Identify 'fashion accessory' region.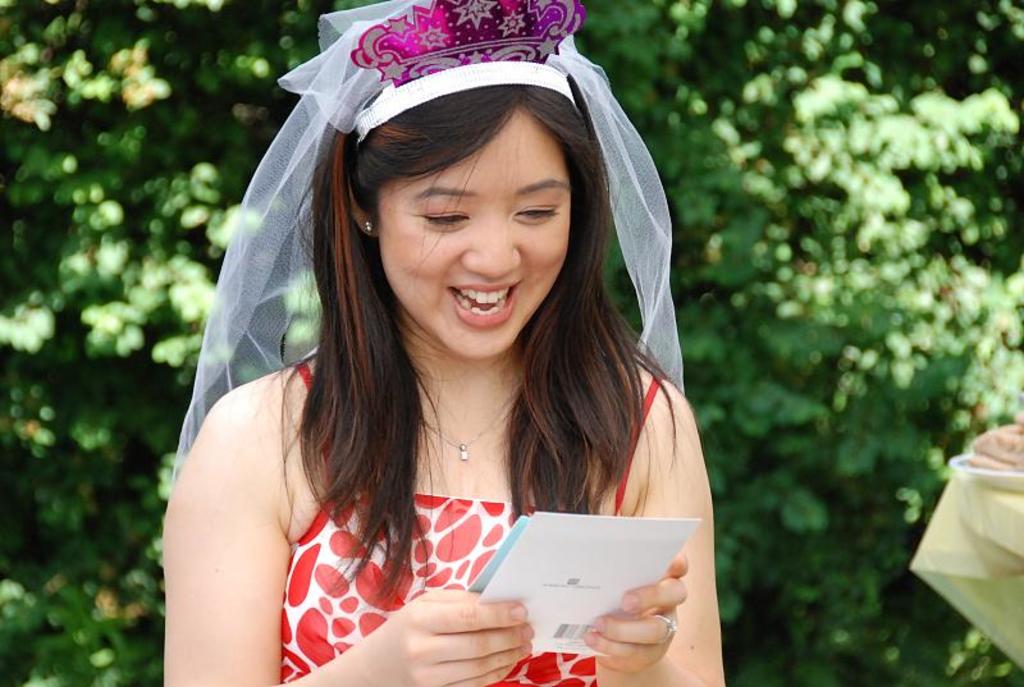
Region: bbox=(652, 610, 684, 650).
